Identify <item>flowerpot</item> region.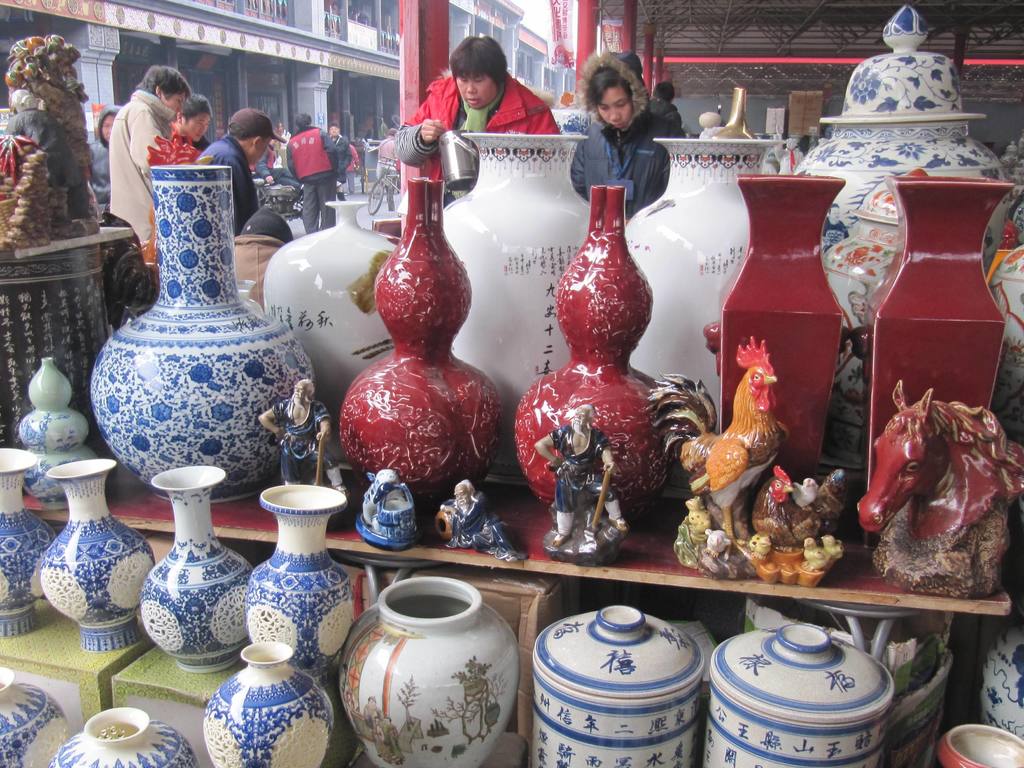
Region: x1=90 y1=159 x2=318 y2=507.
